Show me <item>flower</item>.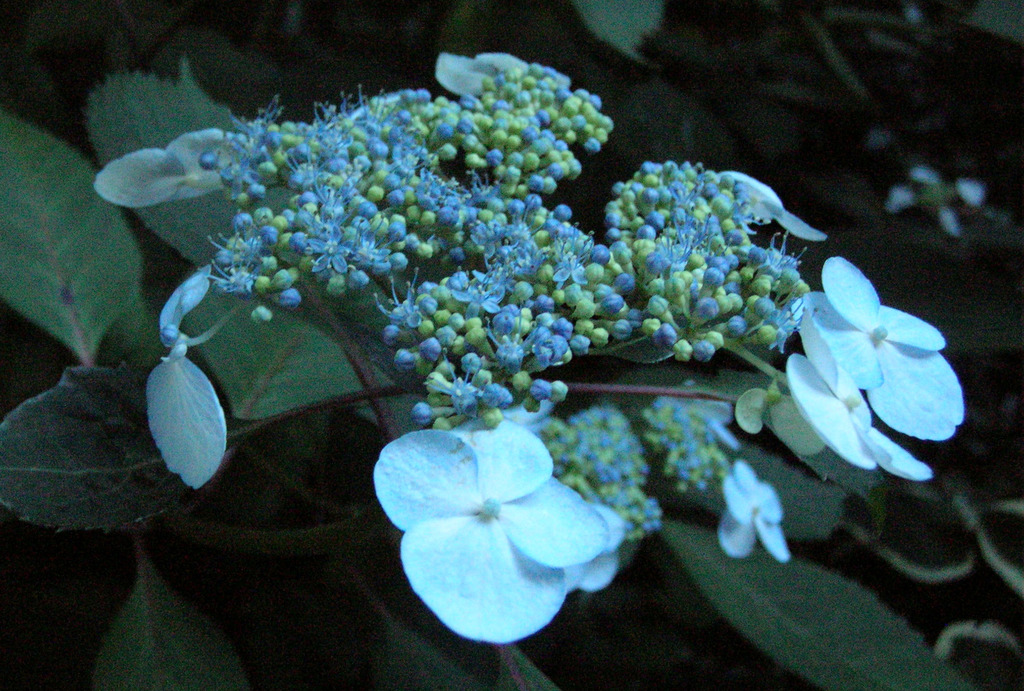
<item>flower</item> is here: left=95, top=129, right=232, bottom=209.
